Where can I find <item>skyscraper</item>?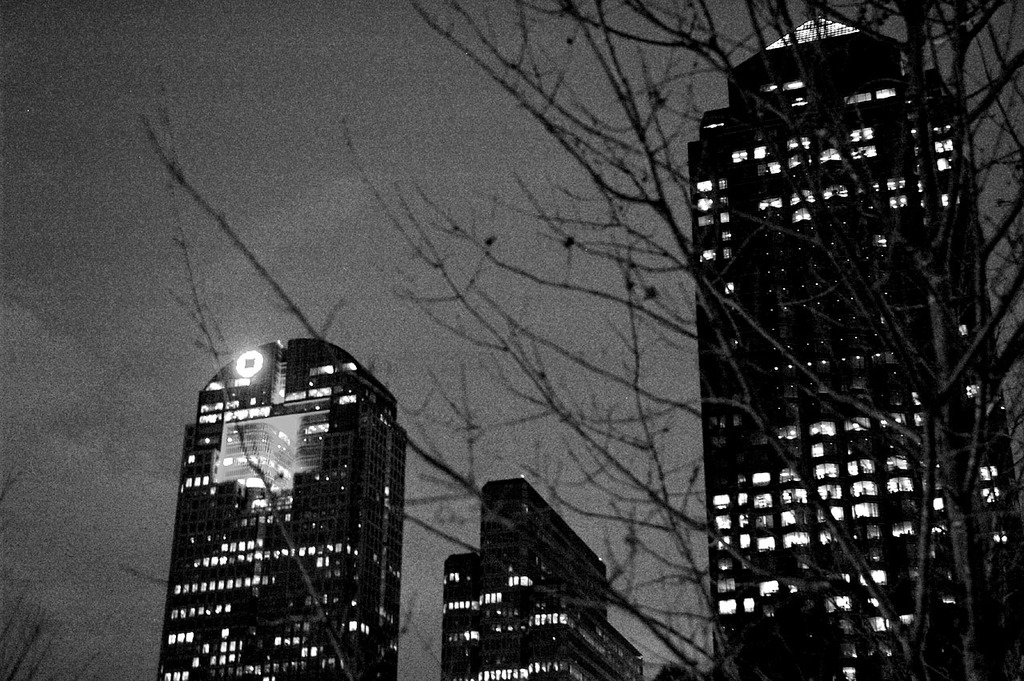
You can find it at left=157, top=326, right=418, bottom=674.
